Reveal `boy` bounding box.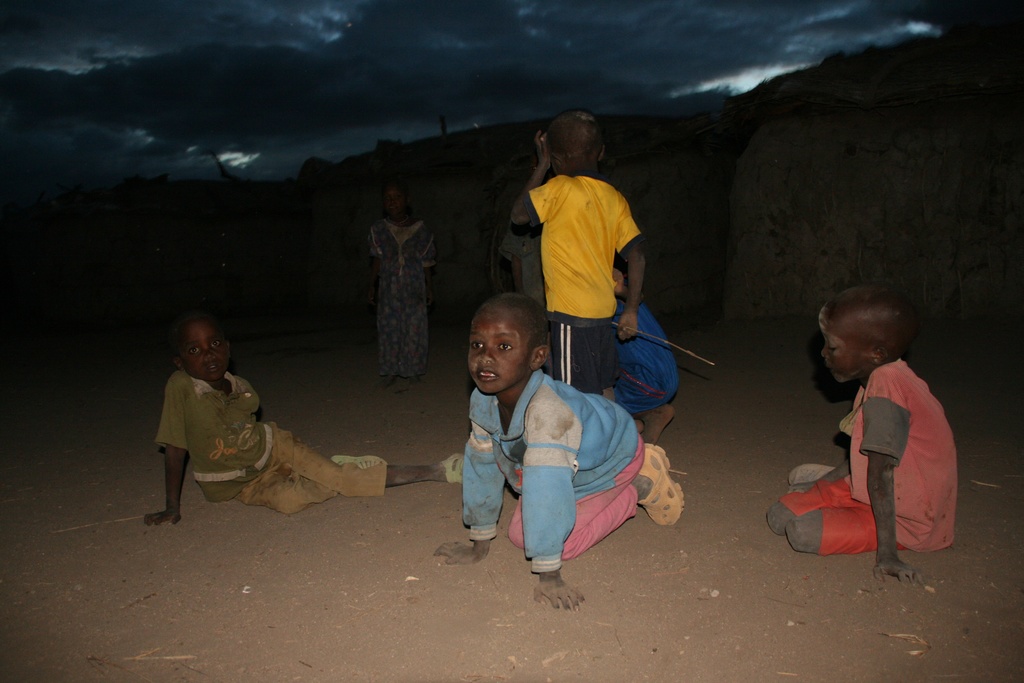
Revealed: detection(509, 105, 645, 399).
